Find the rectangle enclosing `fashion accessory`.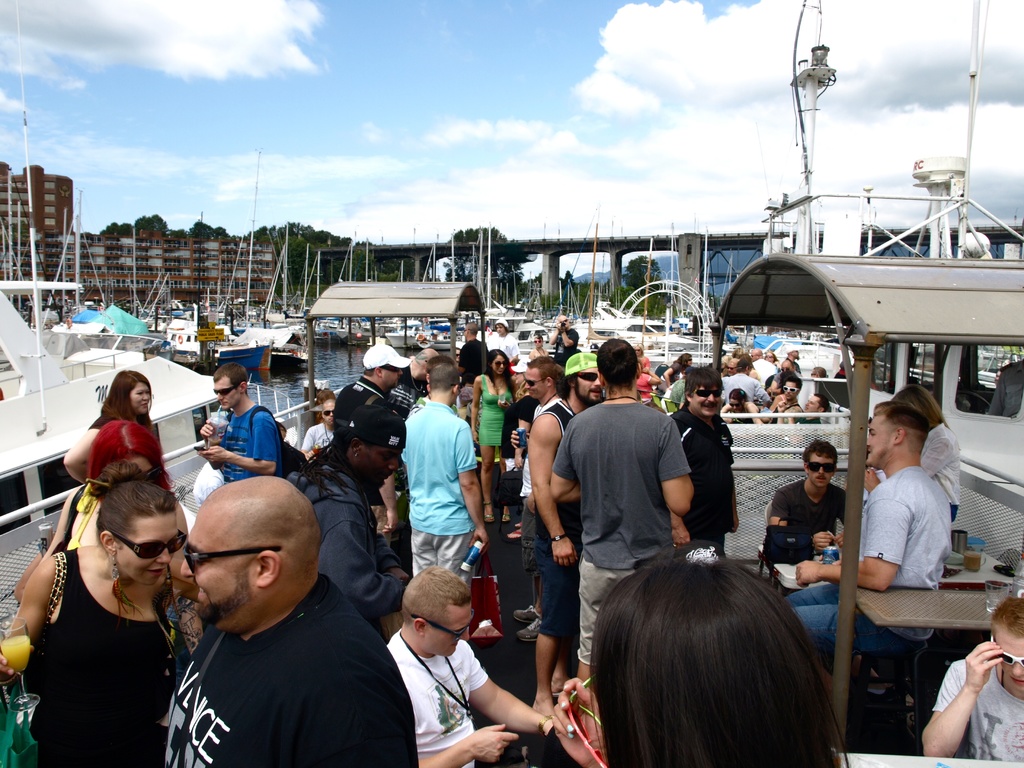
x1=186 y1=540 x2=283 y2=576.
